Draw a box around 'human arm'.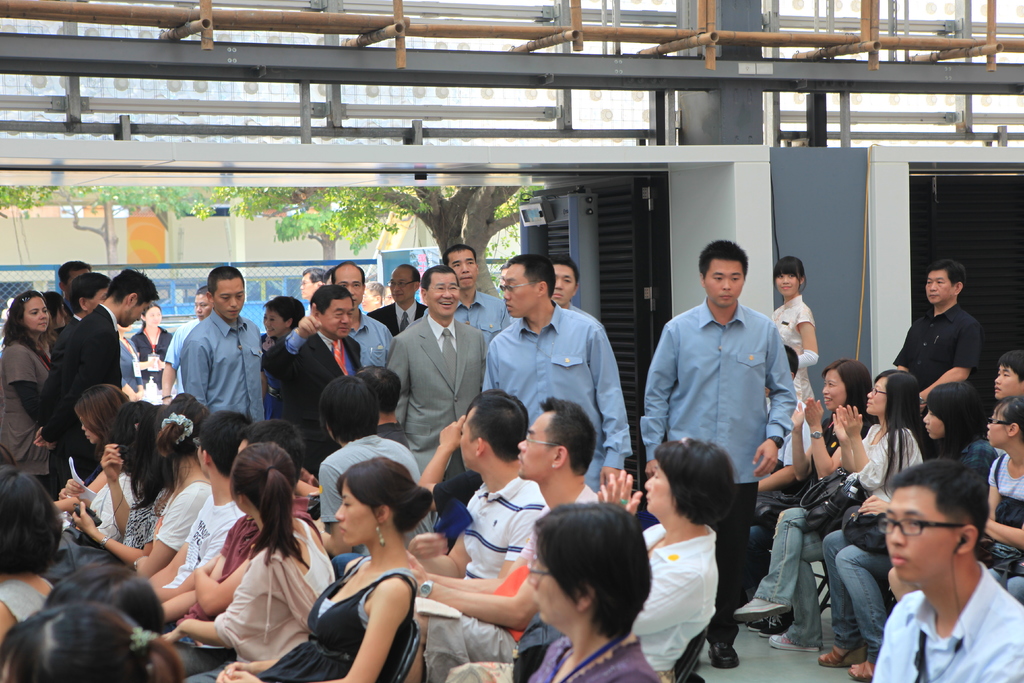
x1=277 y1=333 x2=327 y2=482.
